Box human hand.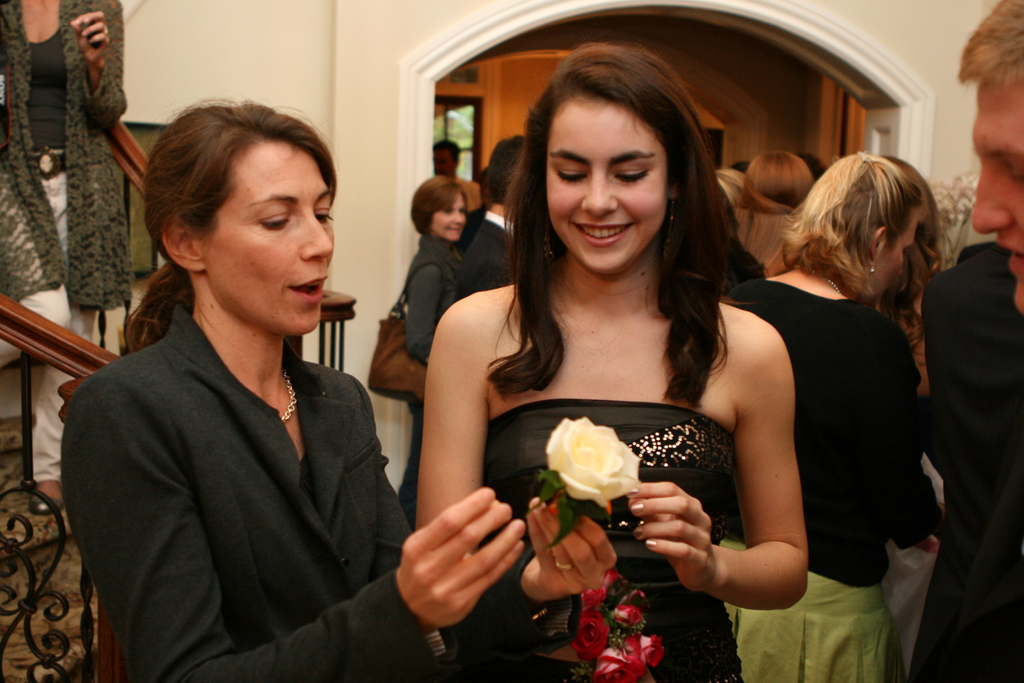
<box>69,10,113,64</box>.
